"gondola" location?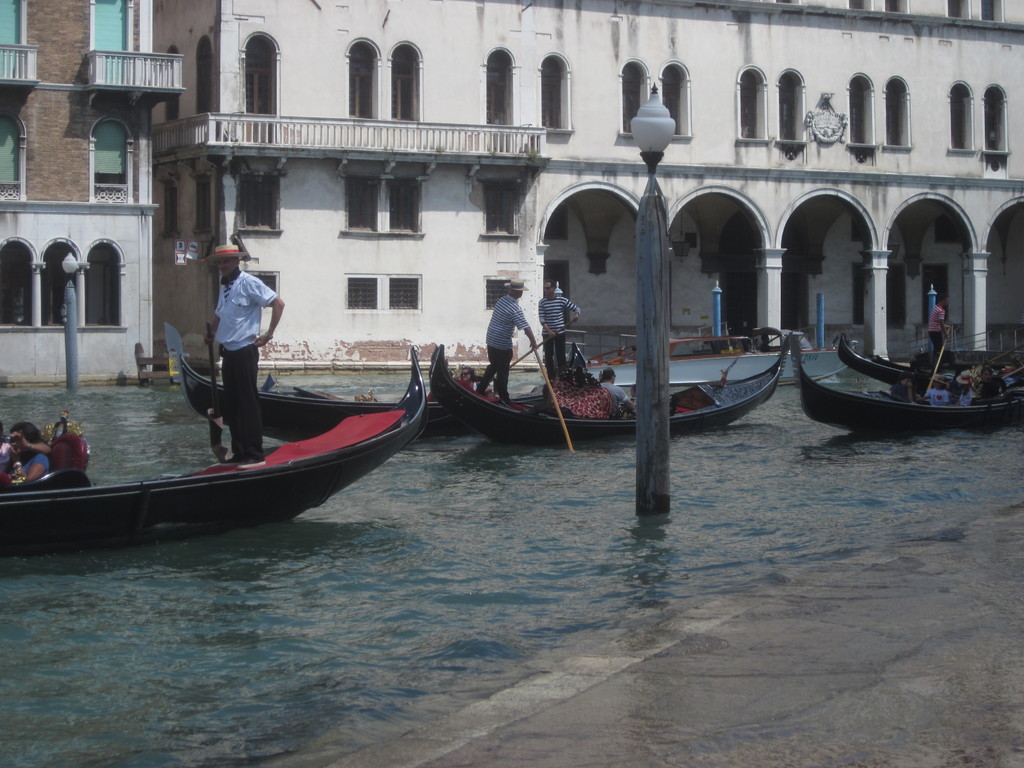
<bbox>152, 312, 479, 426</bbox>
